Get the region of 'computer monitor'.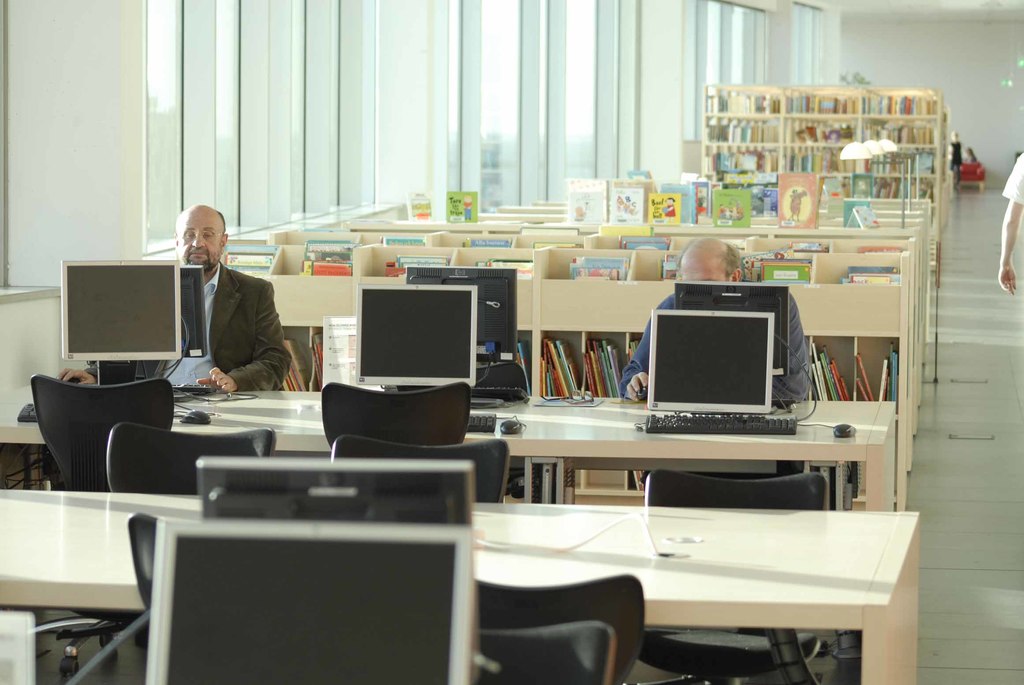
45, 253, 193, 368.
